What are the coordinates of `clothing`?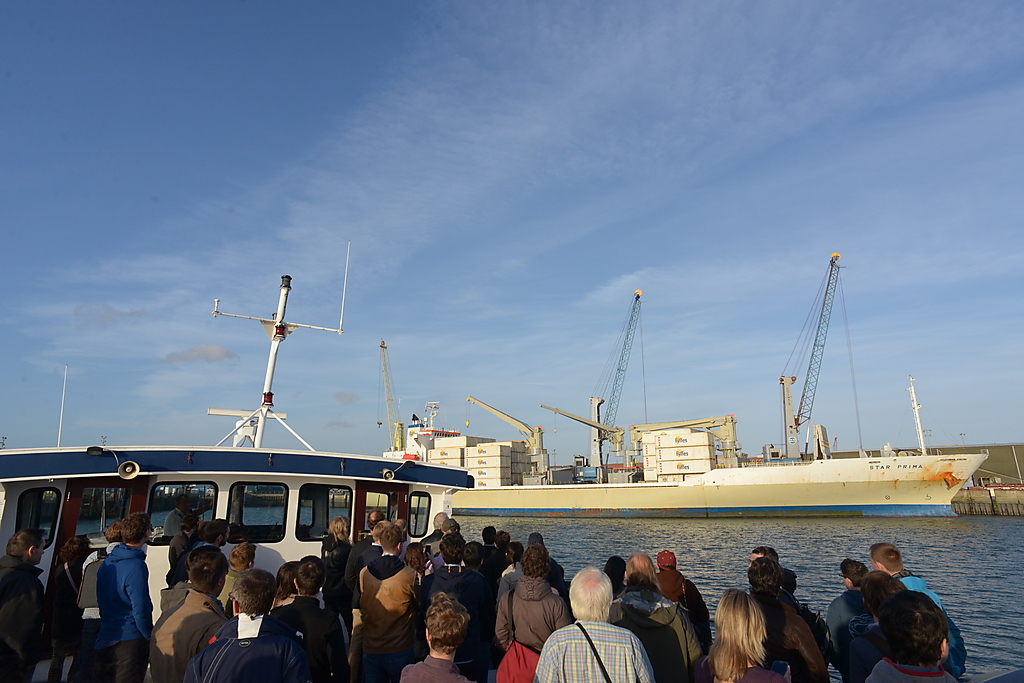
region(614, 593, 695, 682).
